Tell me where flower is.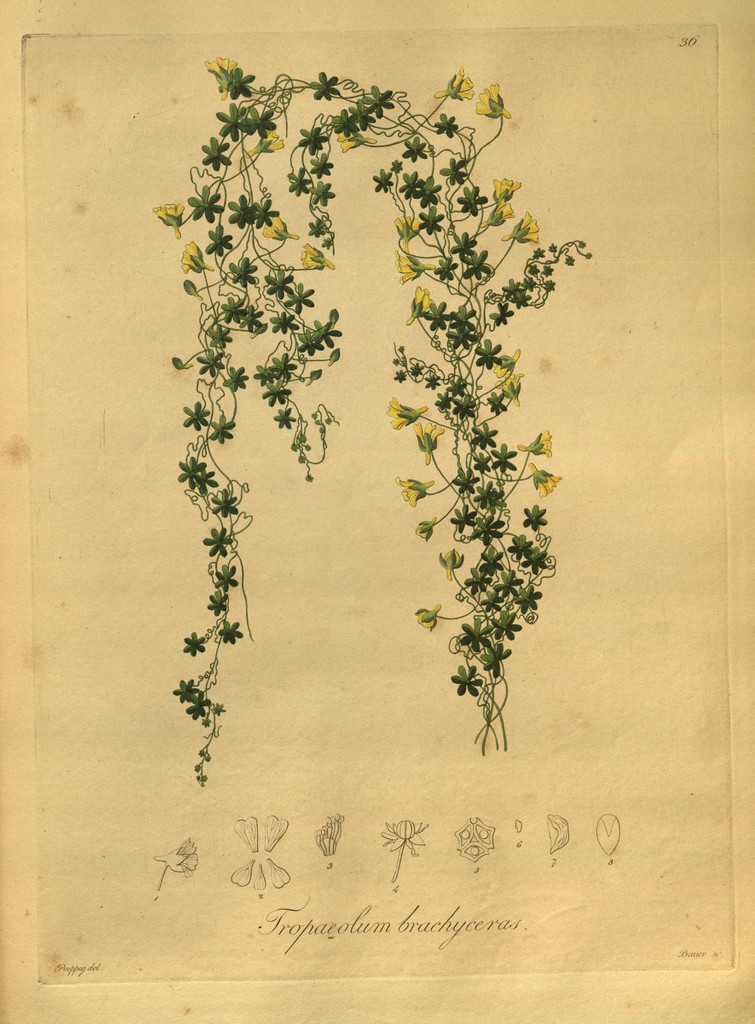
flower is at Rect(259, 211, 297, 239).
